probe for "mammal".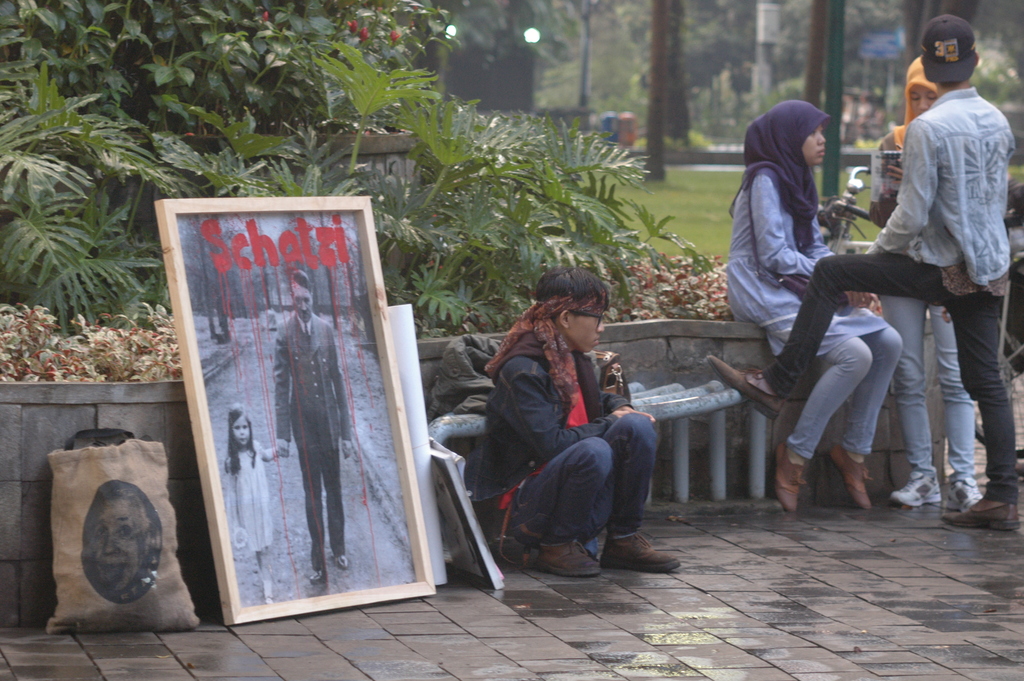
Probe result: 227,404,286,603.
